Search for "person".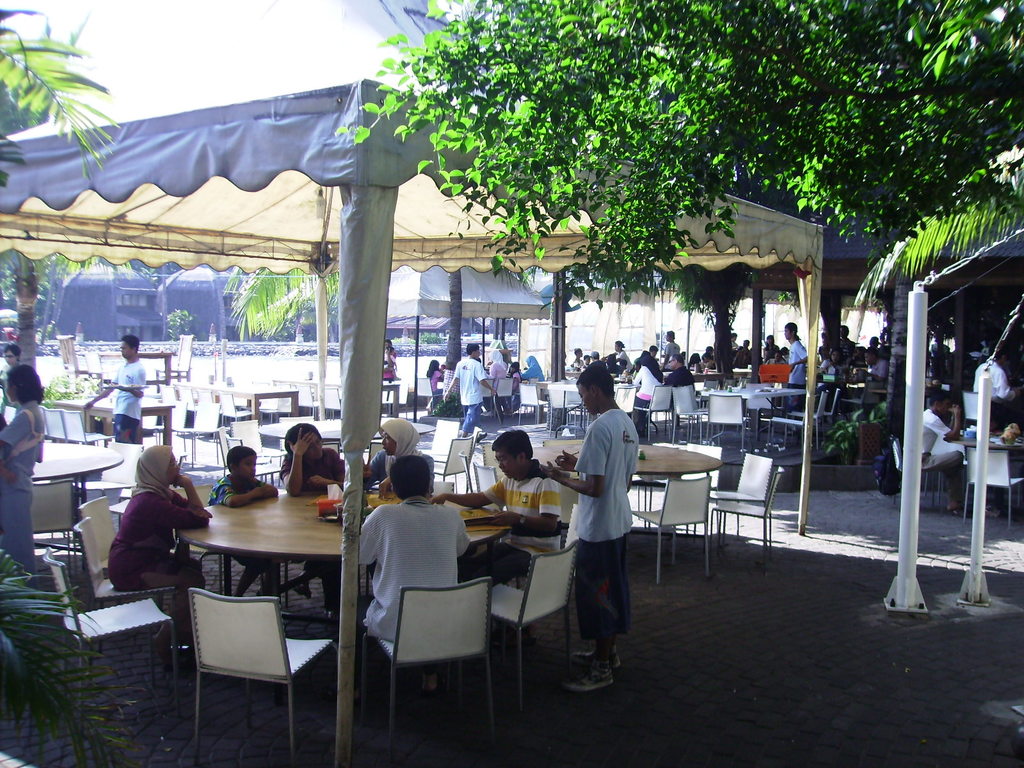
Found at (x1=934, y1=333, x2=954, y2=355).
